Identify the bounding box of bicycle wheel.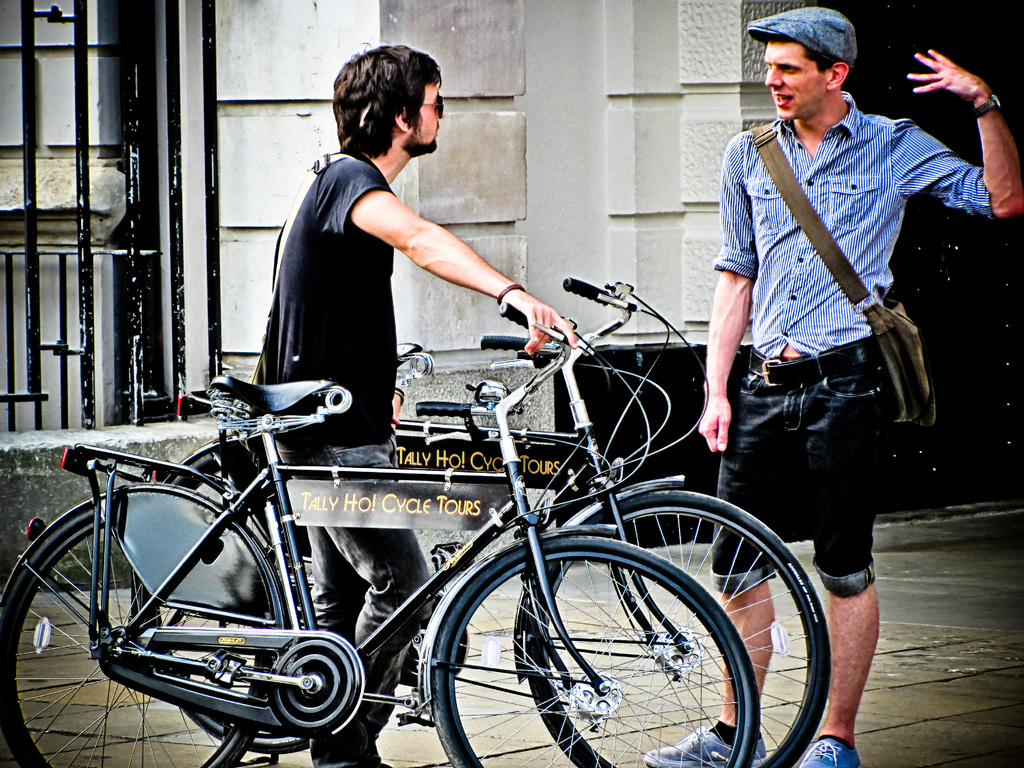
select_region(145, 445, 313, 757).
